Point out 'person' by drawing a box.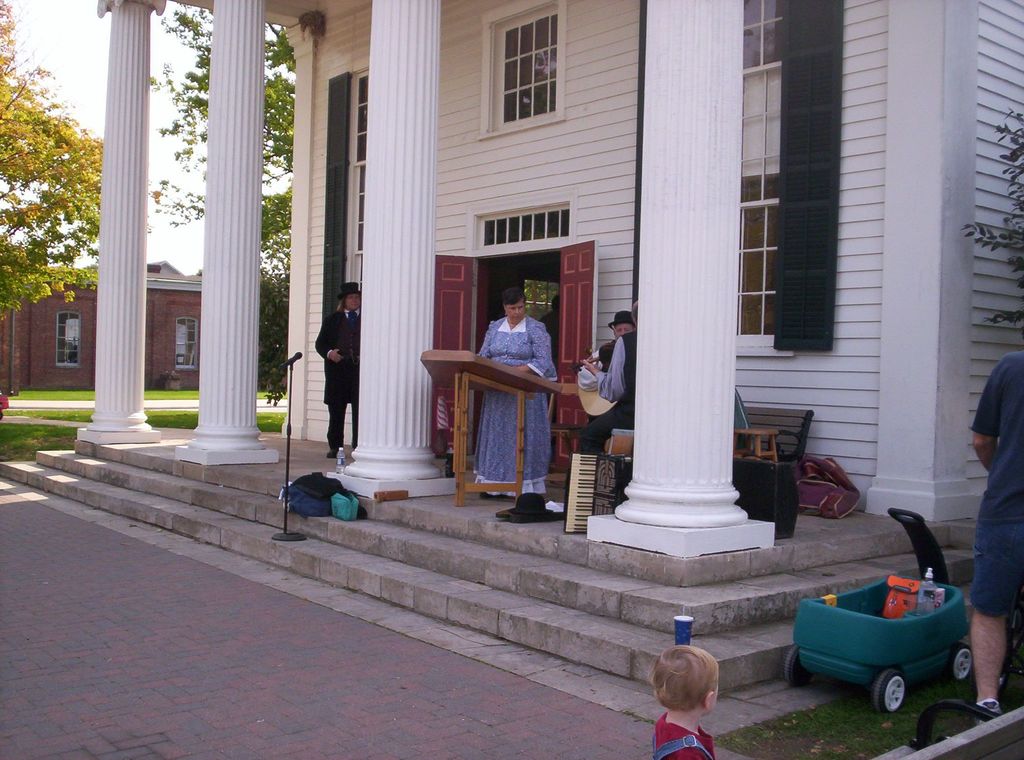
locate(573, 300, 636, 456).
